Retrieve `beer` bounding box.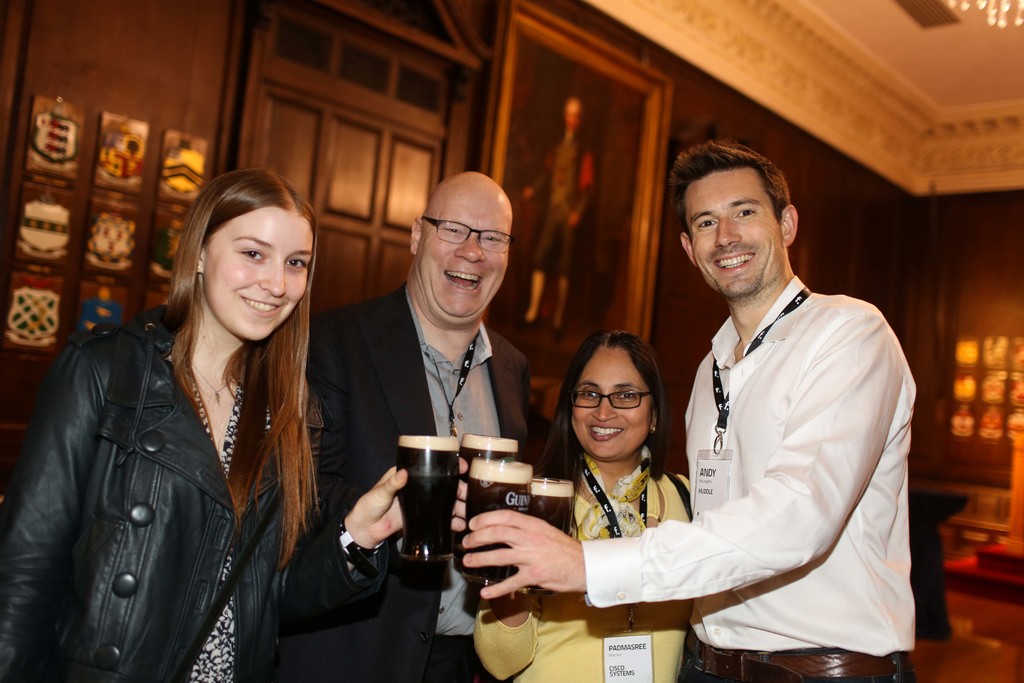
Bounding box: (464,457,538,591).
